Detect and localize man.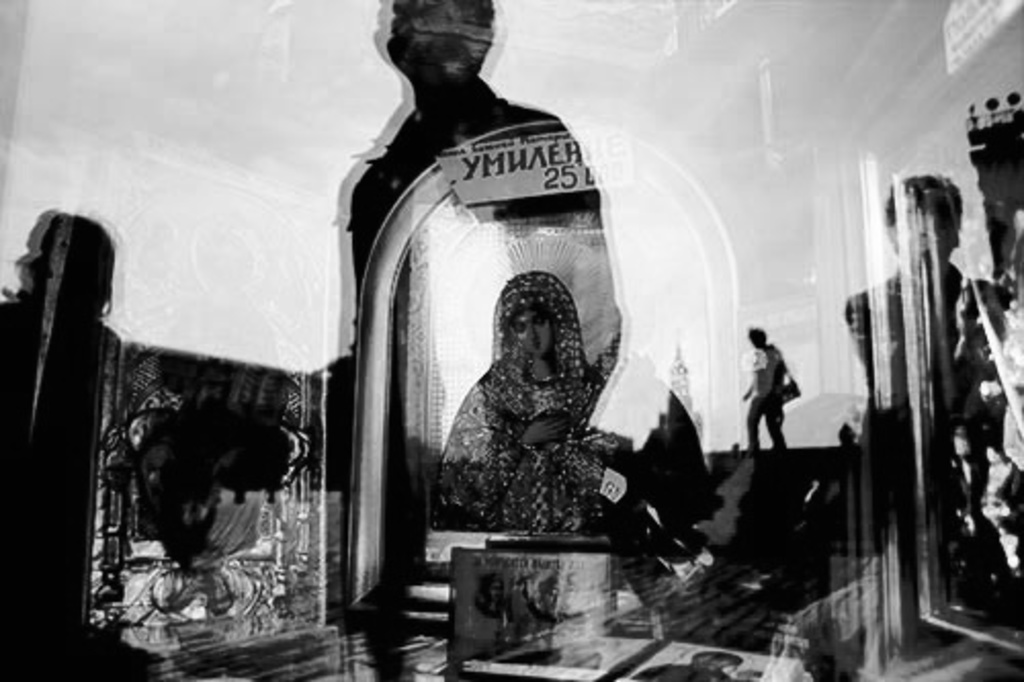
Localized at (left=745, top=326, right=811, bottom=469).
